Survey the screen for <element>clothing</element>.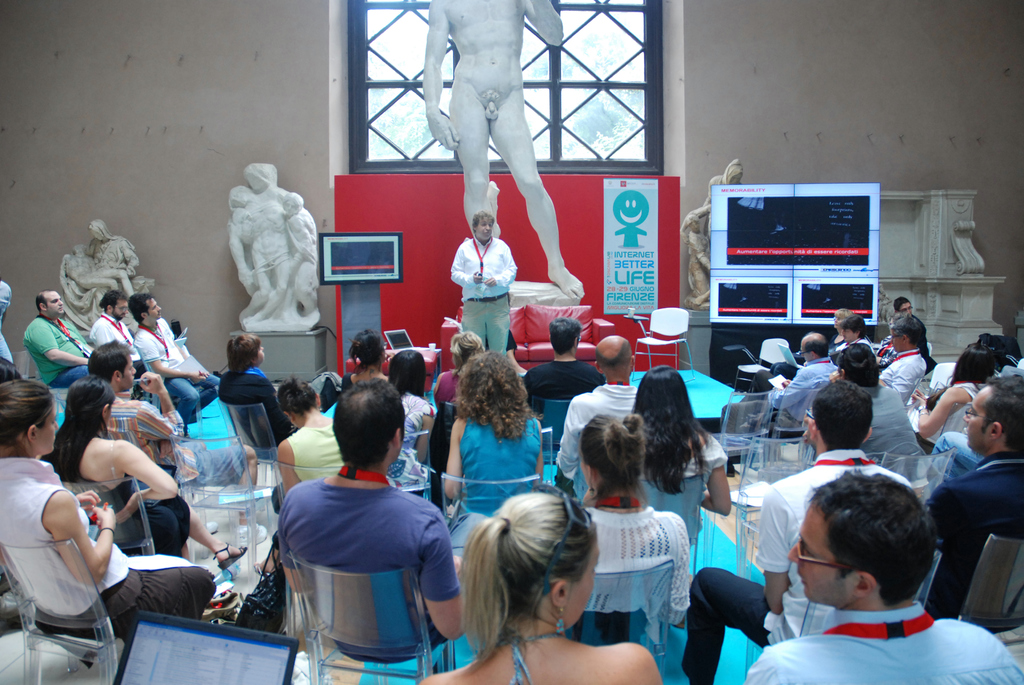
Survey found: [x1=922, y1=448, x2=1023, y2=624].
